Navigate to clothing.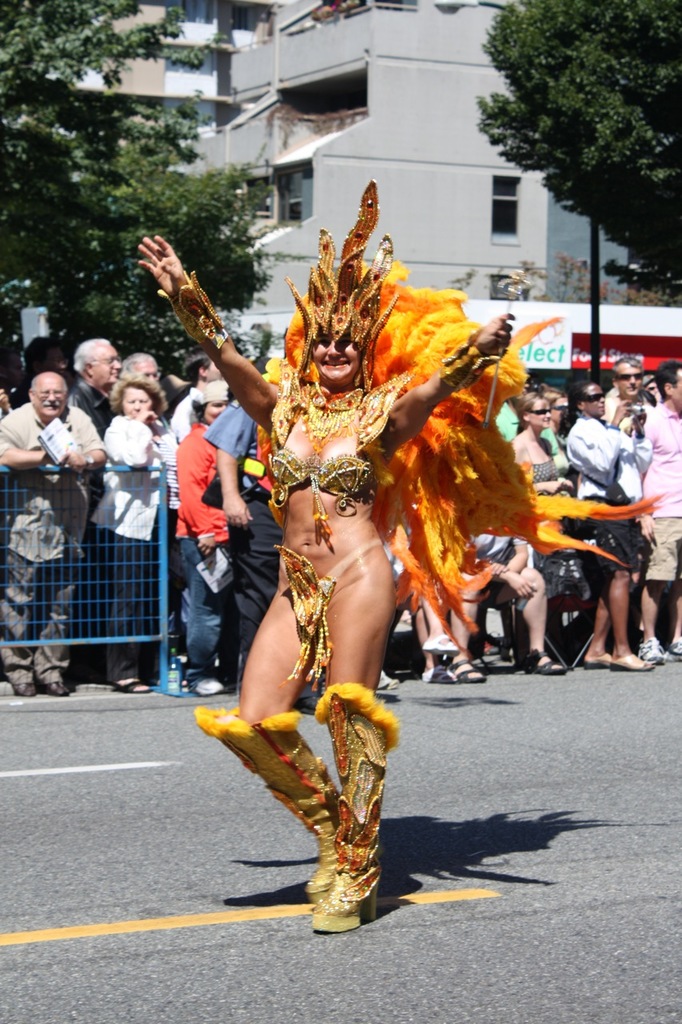
Navigation target: 81/392/169/670.
